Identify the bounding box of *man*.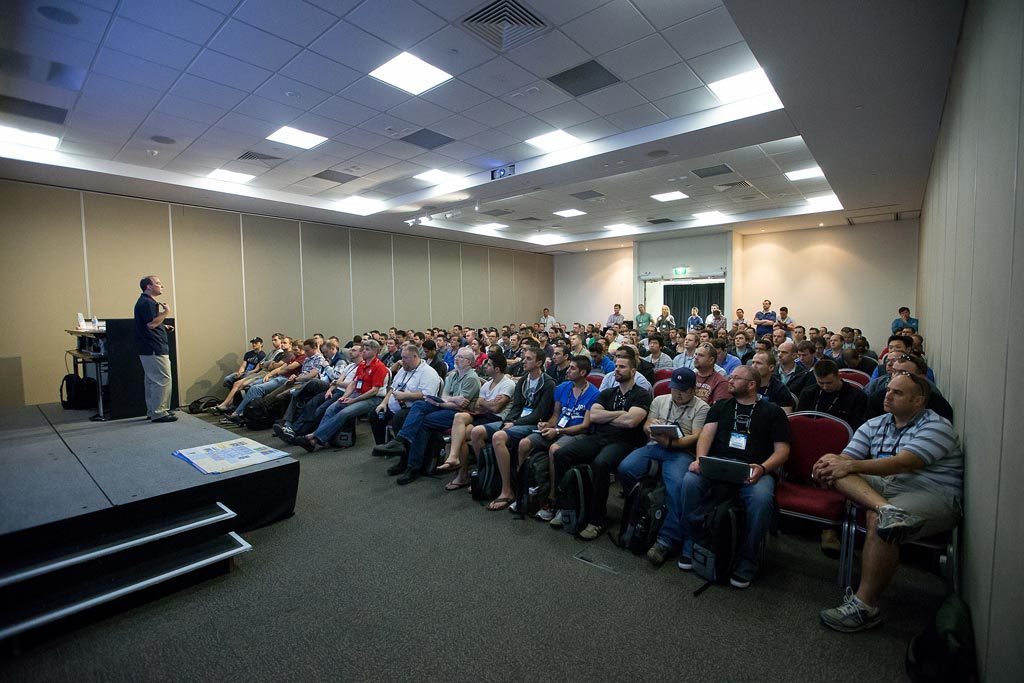
bbox=(297, 342, 386, 448).
